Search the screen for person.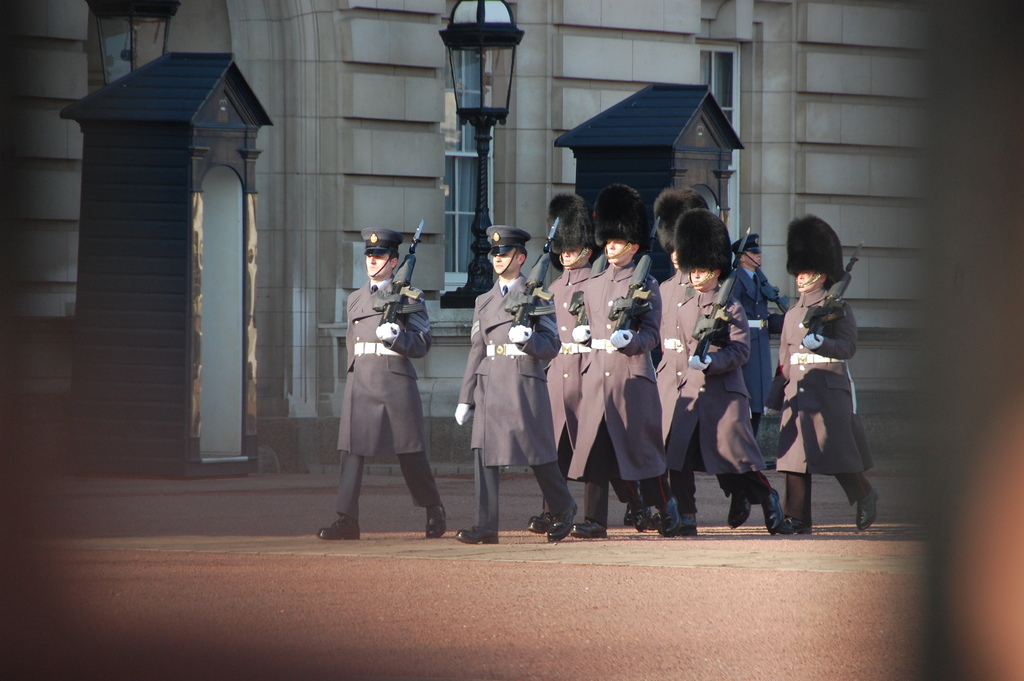
Found at 763:212:879:532.
